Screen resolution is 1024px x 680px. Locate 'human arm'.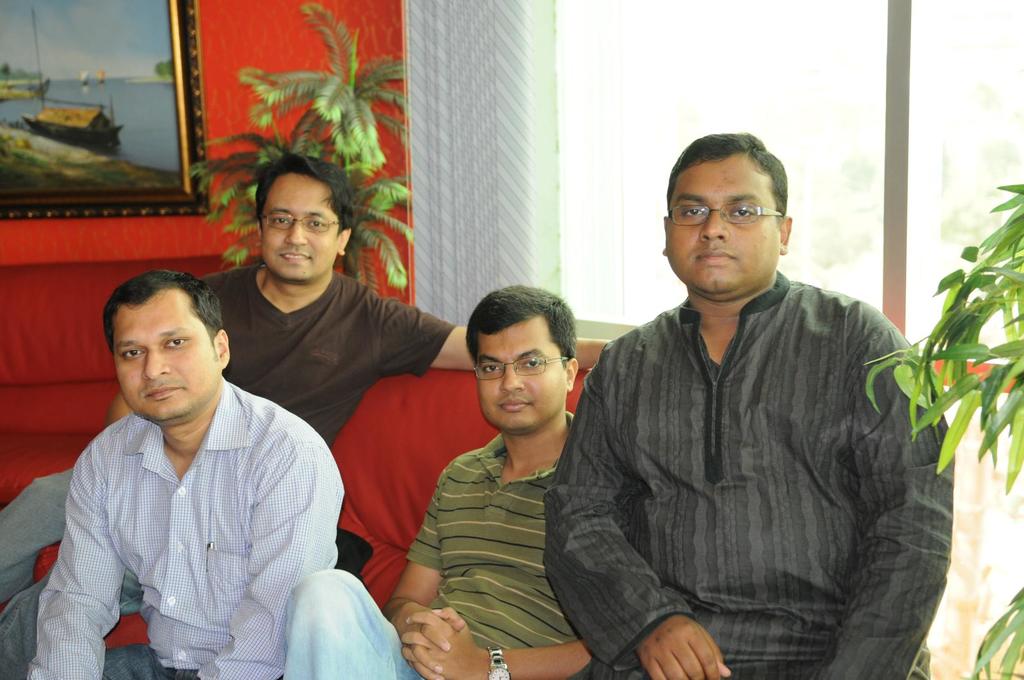
378, 471, 463, 665.
